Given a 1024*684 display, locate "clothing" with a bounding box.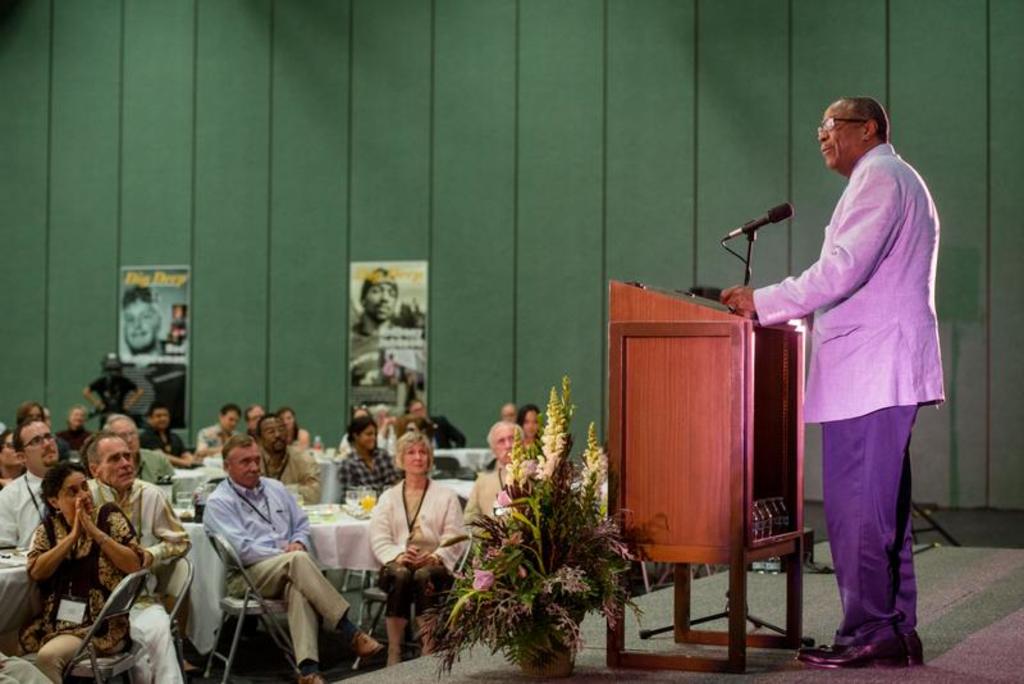
Located: [x1=84, y1=379, x2=148, y2=416].
